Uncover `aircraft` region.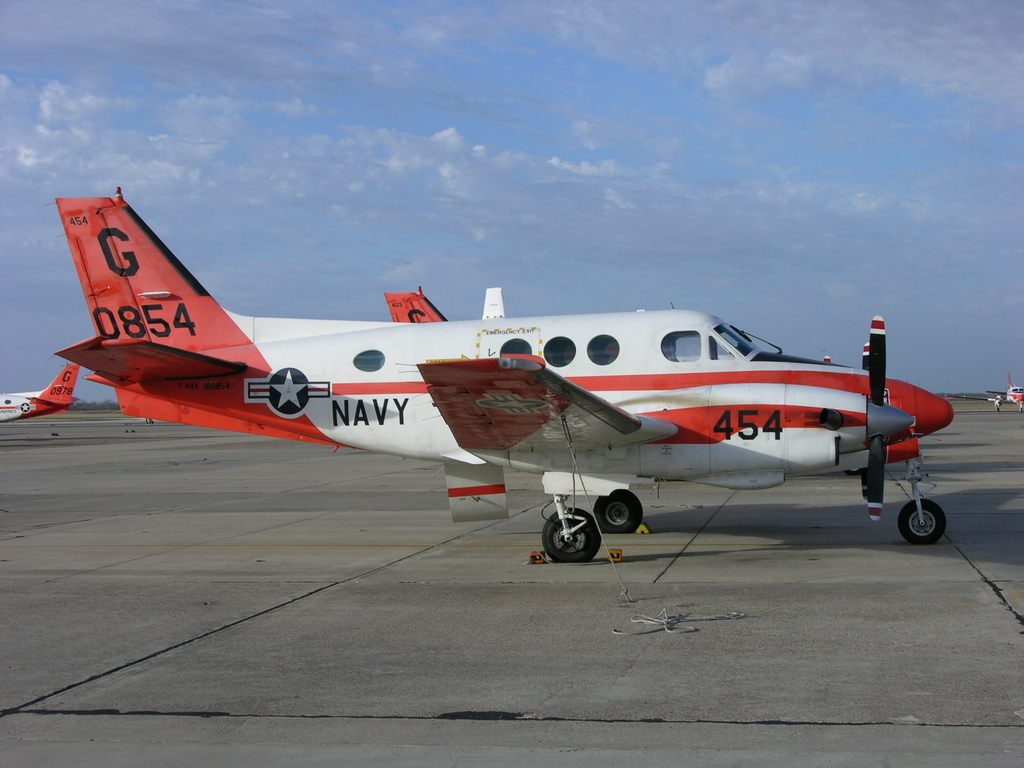
Uncovered: box=[0, 360, 81, 426].
